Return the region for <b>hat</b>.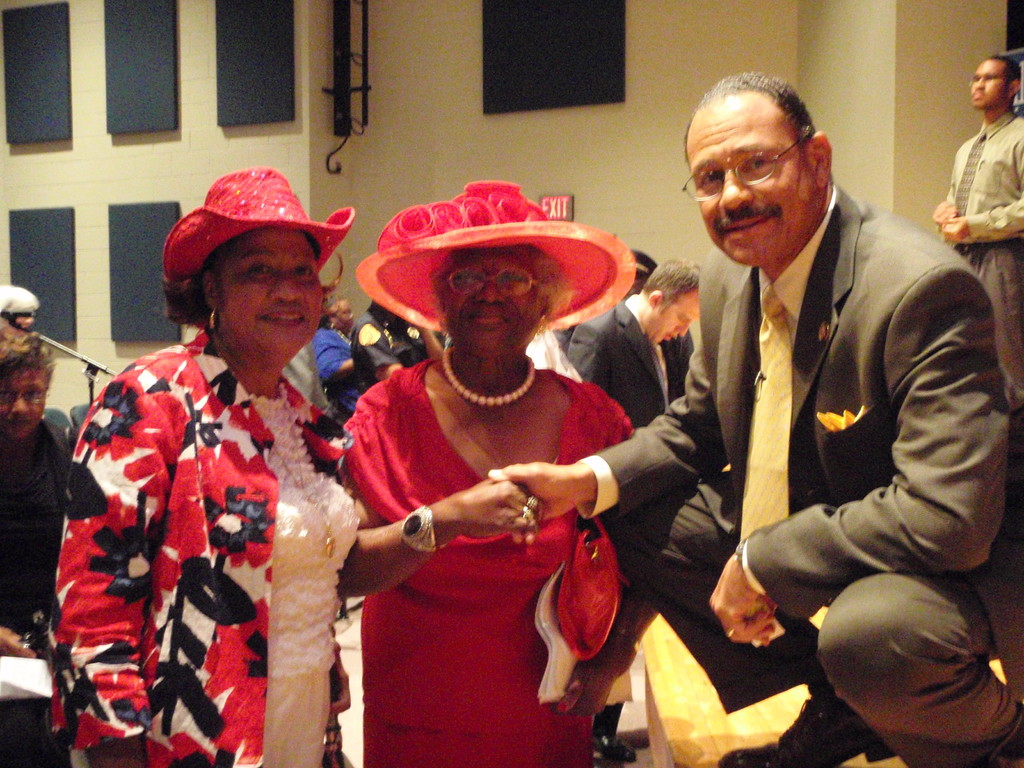
crop(163, 164, 355, 284).
